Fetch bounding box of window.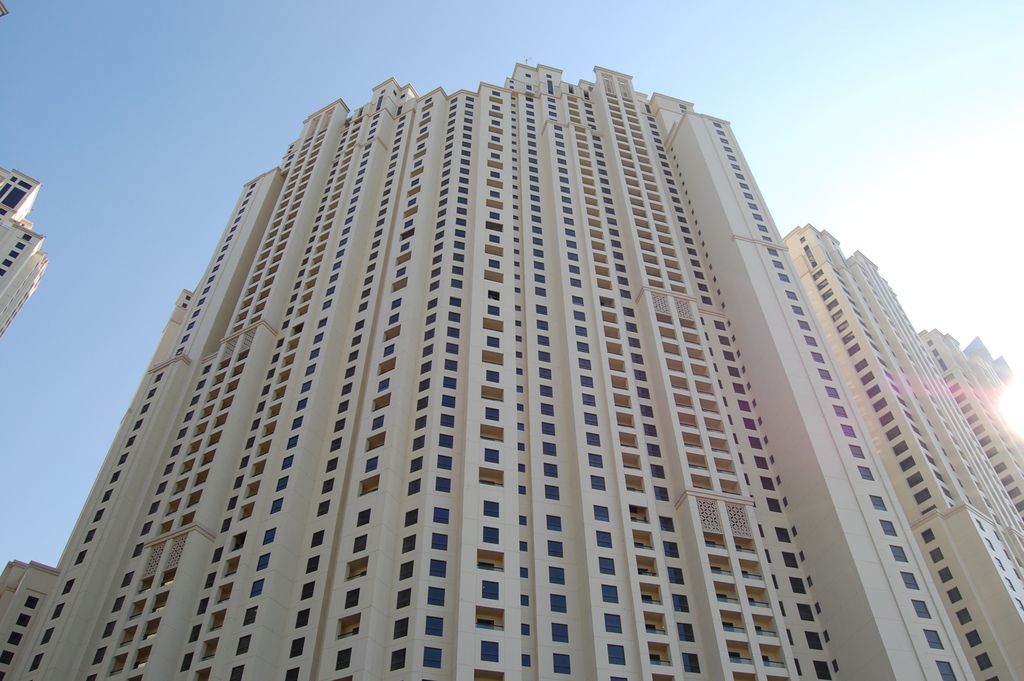
Bbox: rect(732, 381, 746, 397).
